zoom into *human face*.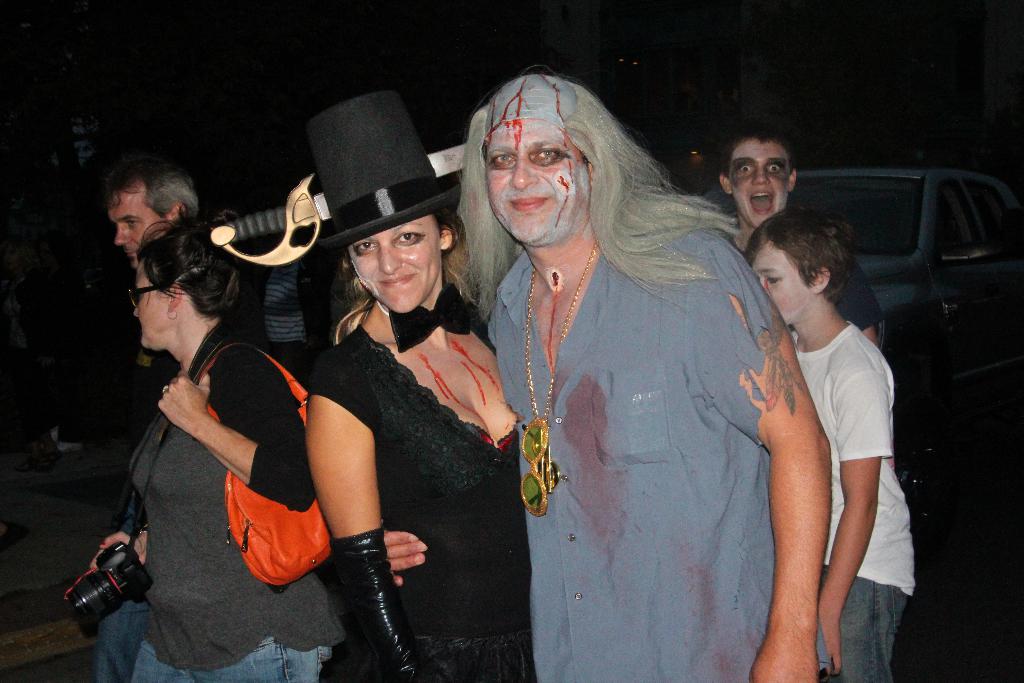
Zoom target: 131 258 168 354.
